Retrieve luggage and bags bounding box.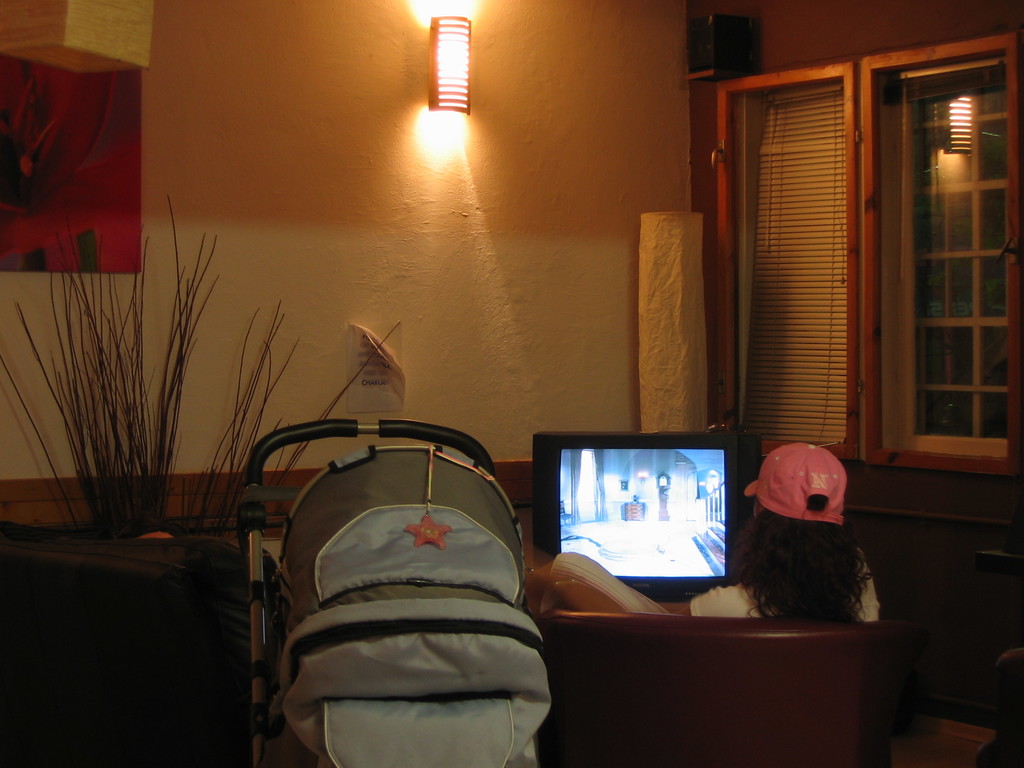
Bounding box: Rect(250, 444, 577, 756).
